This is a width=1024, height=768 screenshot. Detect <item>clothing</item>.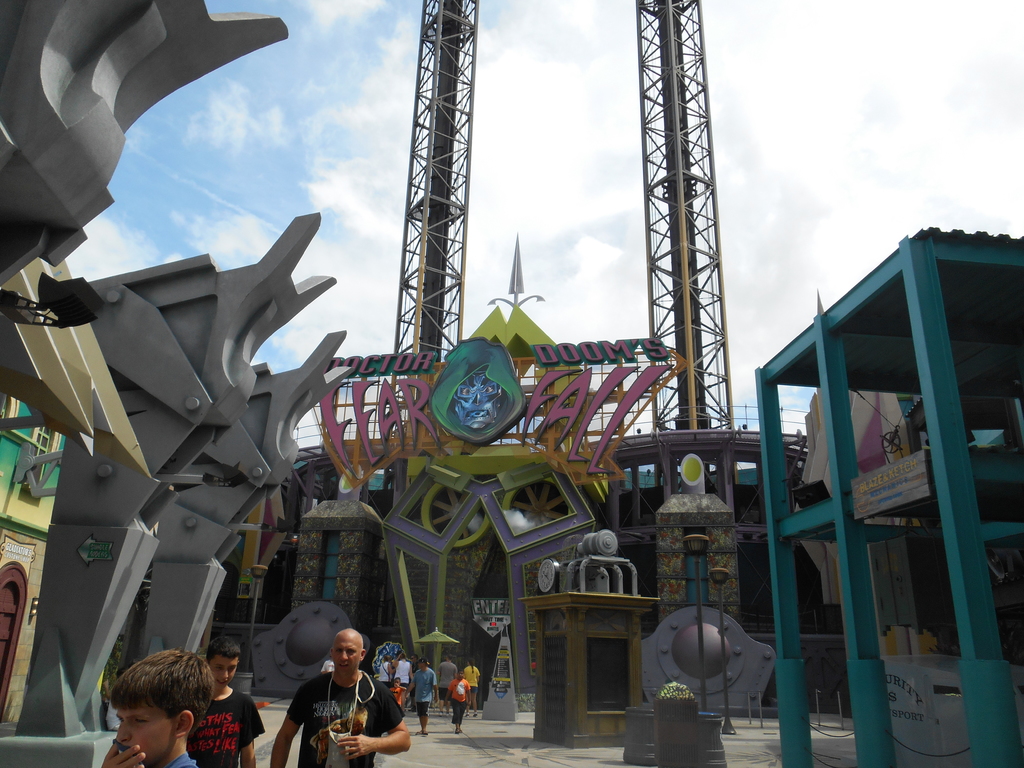
rect(449, 676, 469, 719).
